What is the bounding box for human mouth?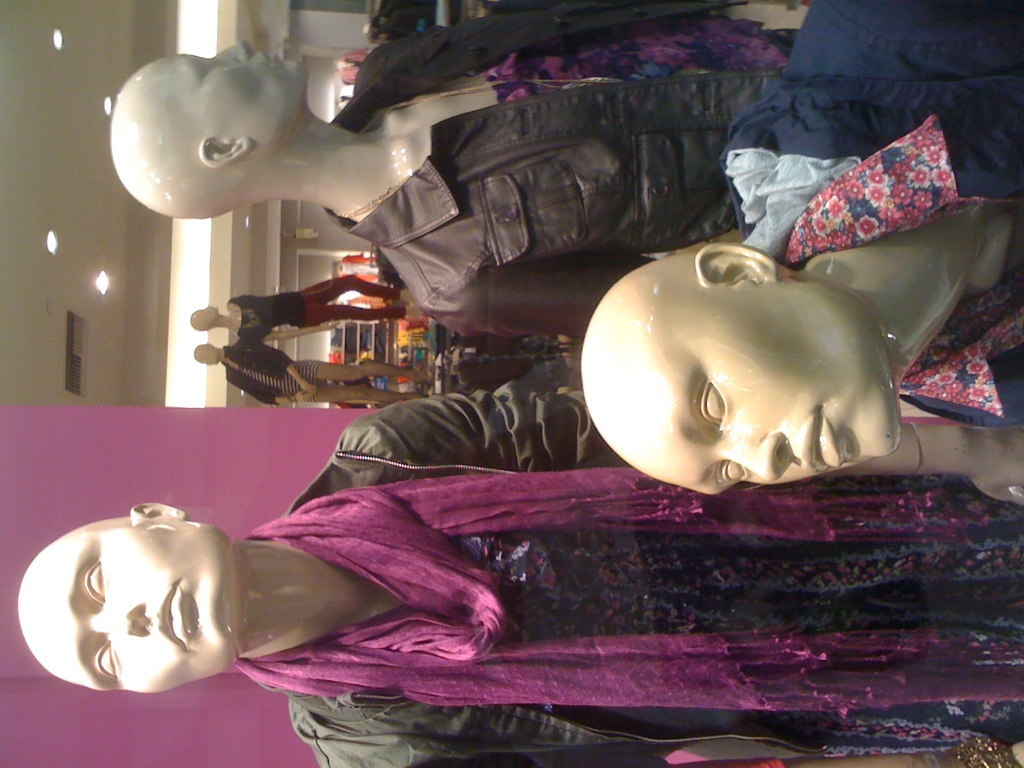
<box>257,53,276,69</box>.
